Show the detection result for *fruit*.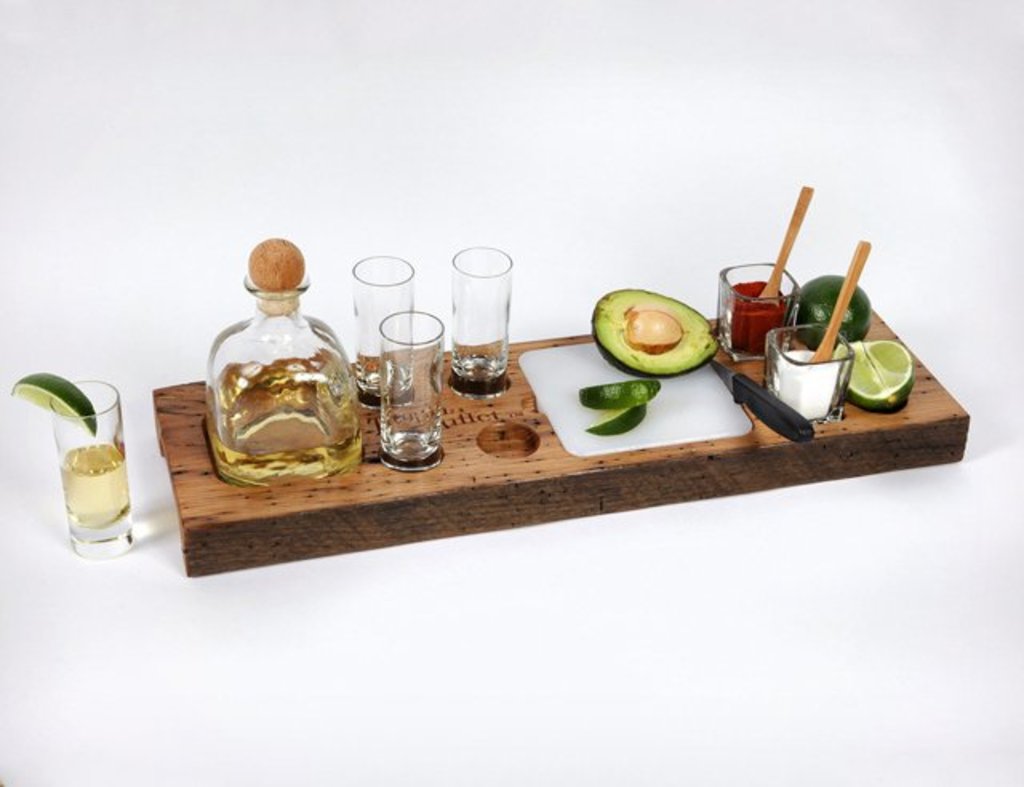
bbox=(584, 291, 726, 384).
